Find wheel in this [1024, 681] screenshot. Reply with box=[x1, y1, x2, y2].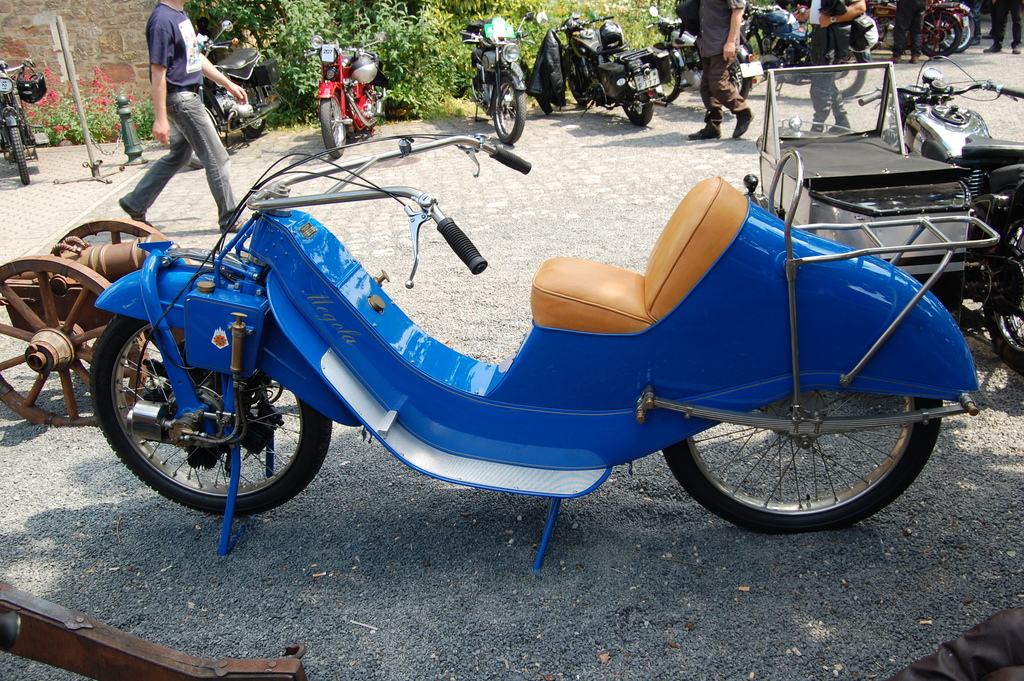
box=[984, 213, 1023, 371].
